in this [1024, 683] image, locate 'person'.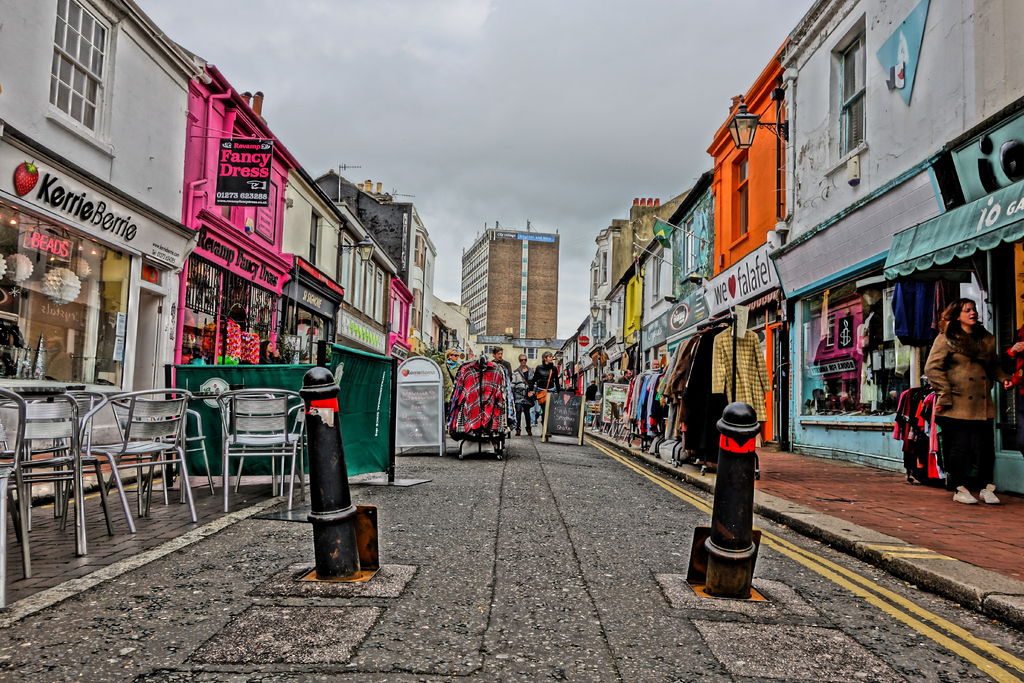
Bounding box: select_region(651, 361, 663, 370).
